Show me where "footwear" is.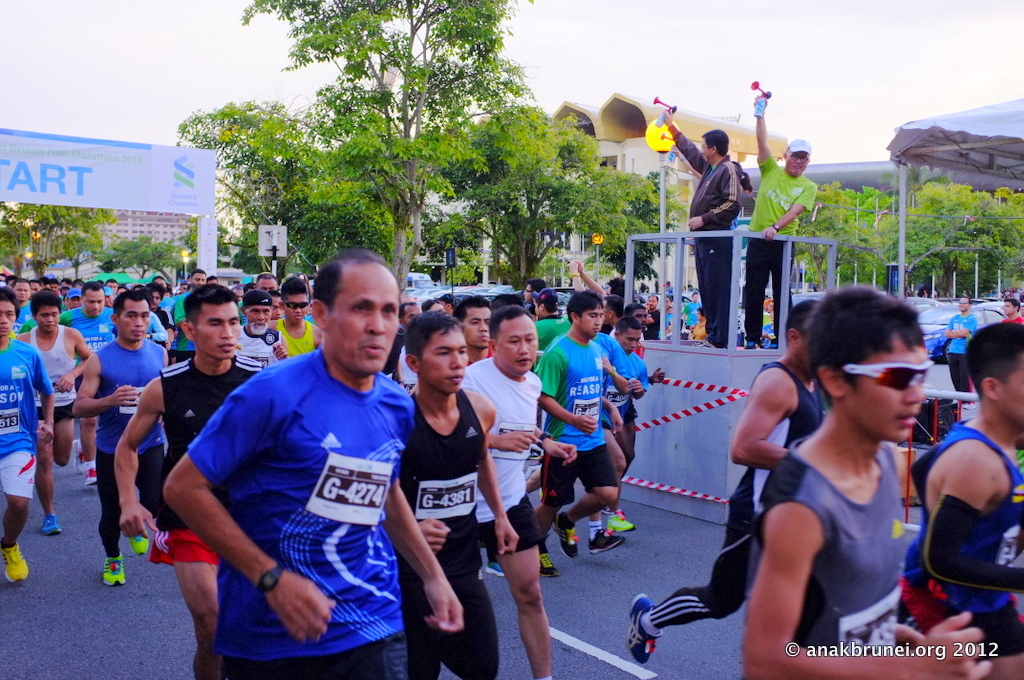
"footwear" is at BBox(589, 526, 618, 554).
